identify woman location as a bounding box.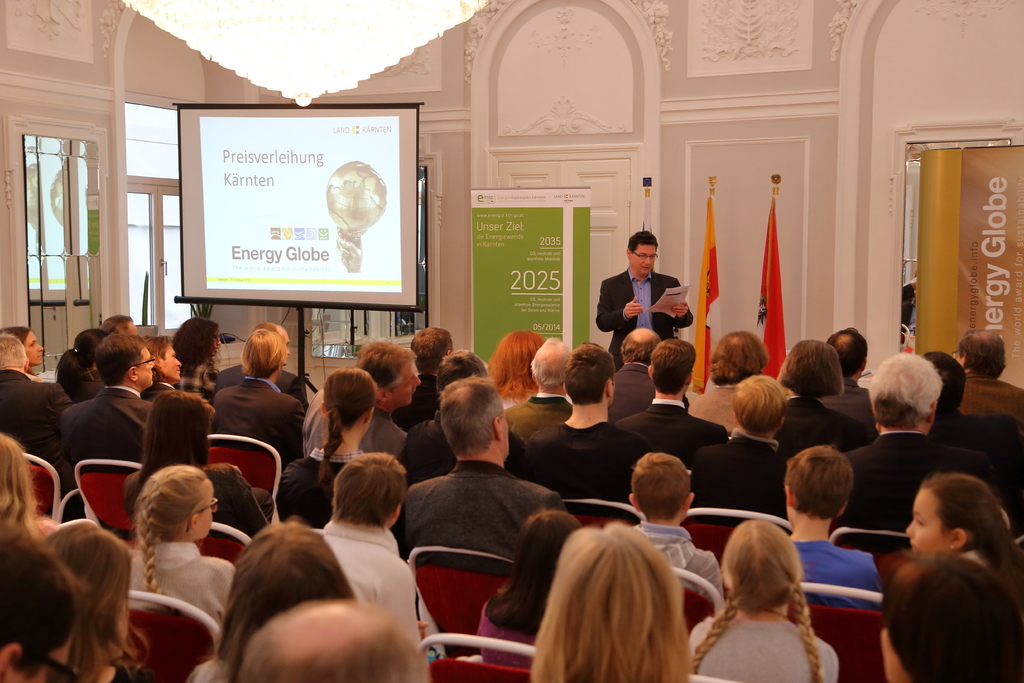
[left=685, top=519, right=841, bottom=682].
